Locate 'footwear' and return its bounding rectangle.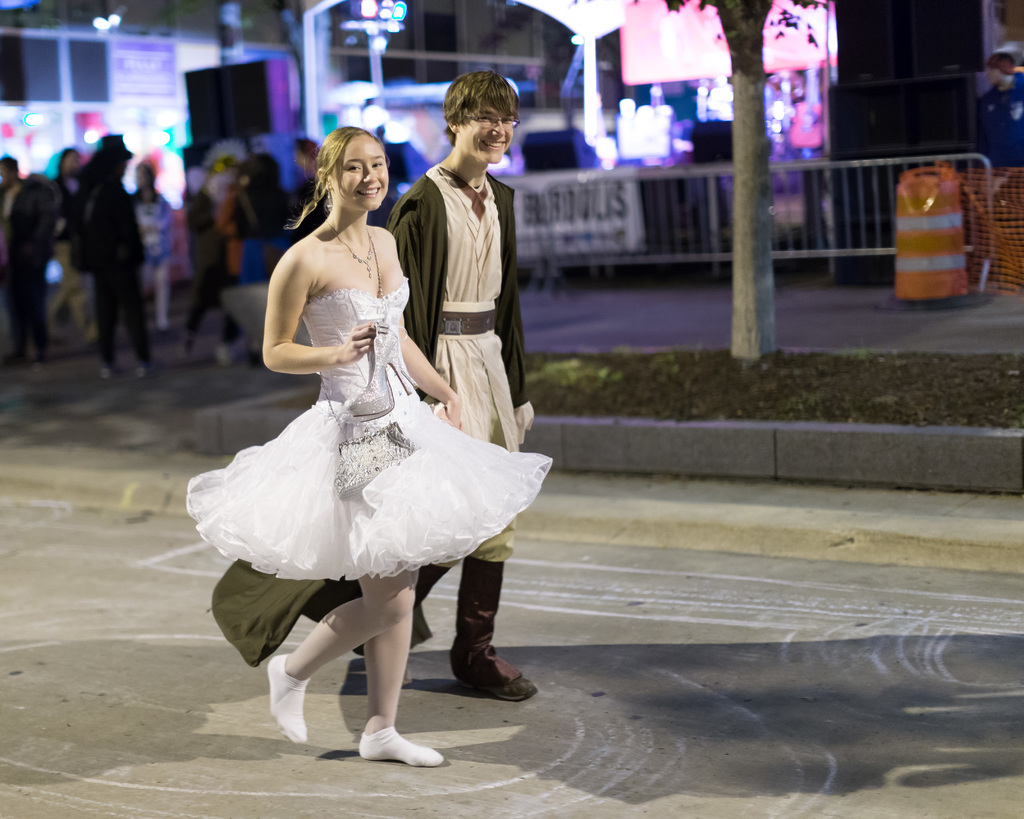
detection(358, 725, 442, 767).
